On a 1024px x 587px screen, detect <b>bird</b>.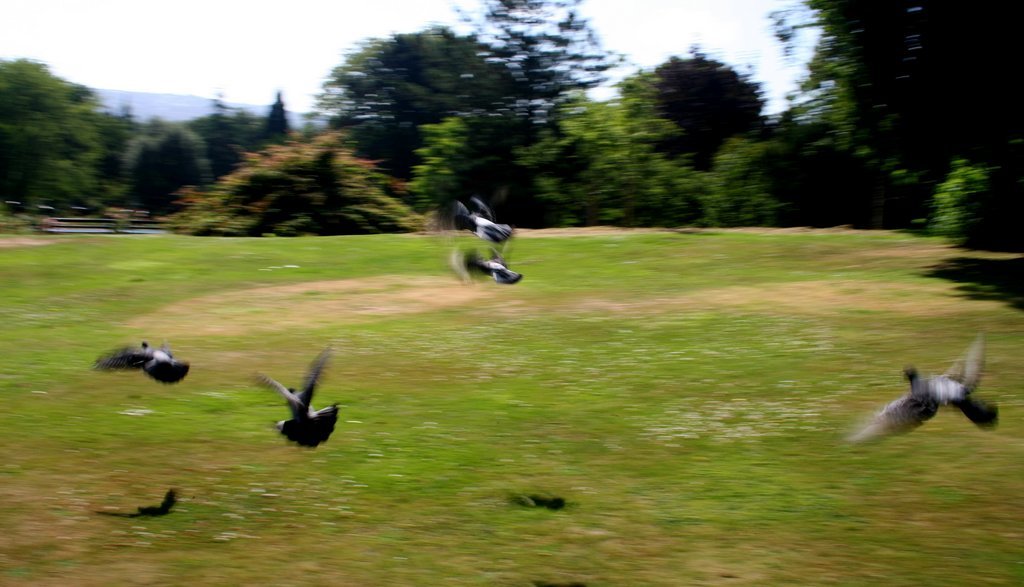
rect(446, 237, 530, 289).
